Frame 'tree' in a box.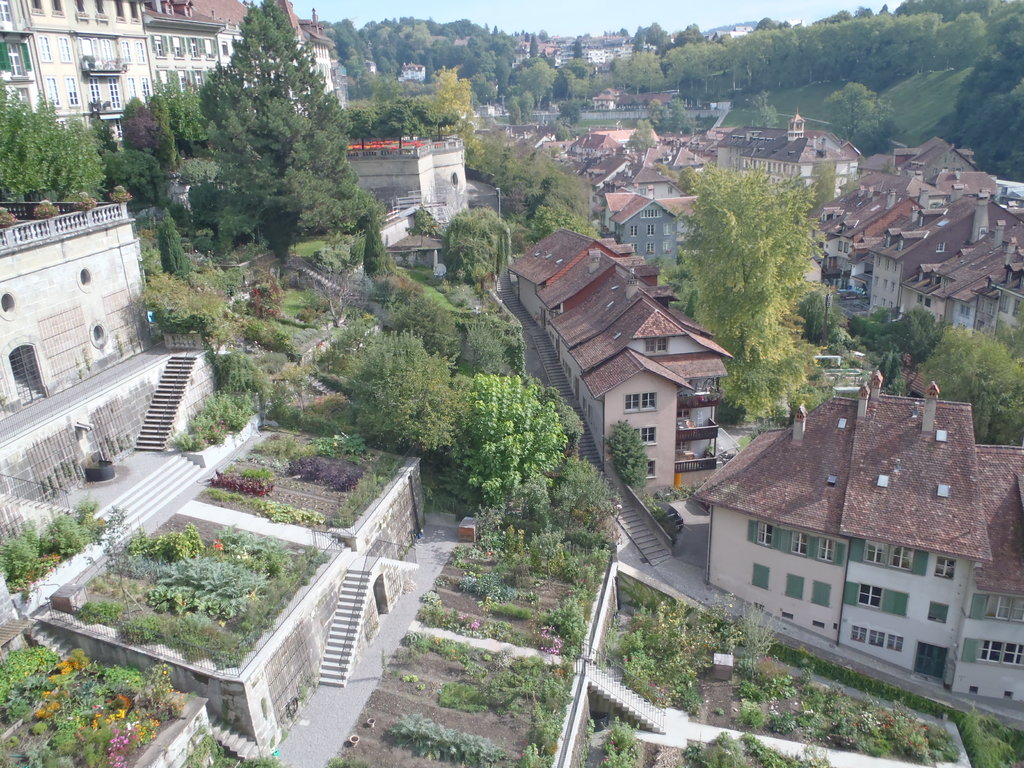
[x1=344, y1=105, x2=383, y2=158].
